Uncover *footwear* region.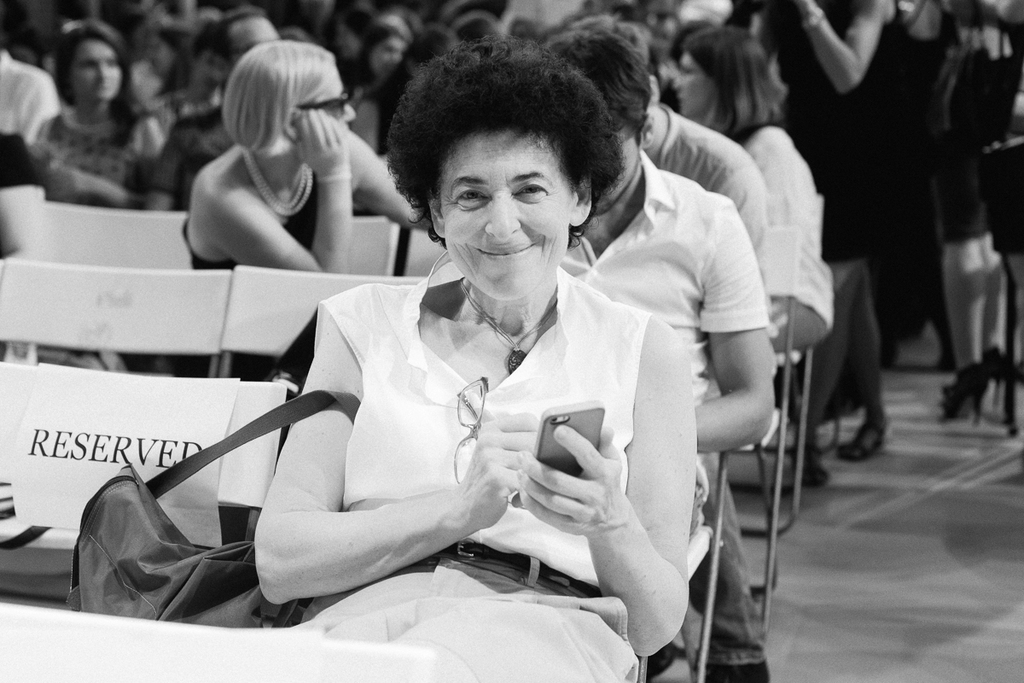
Uncovered: 826, 408, 893, 461.
